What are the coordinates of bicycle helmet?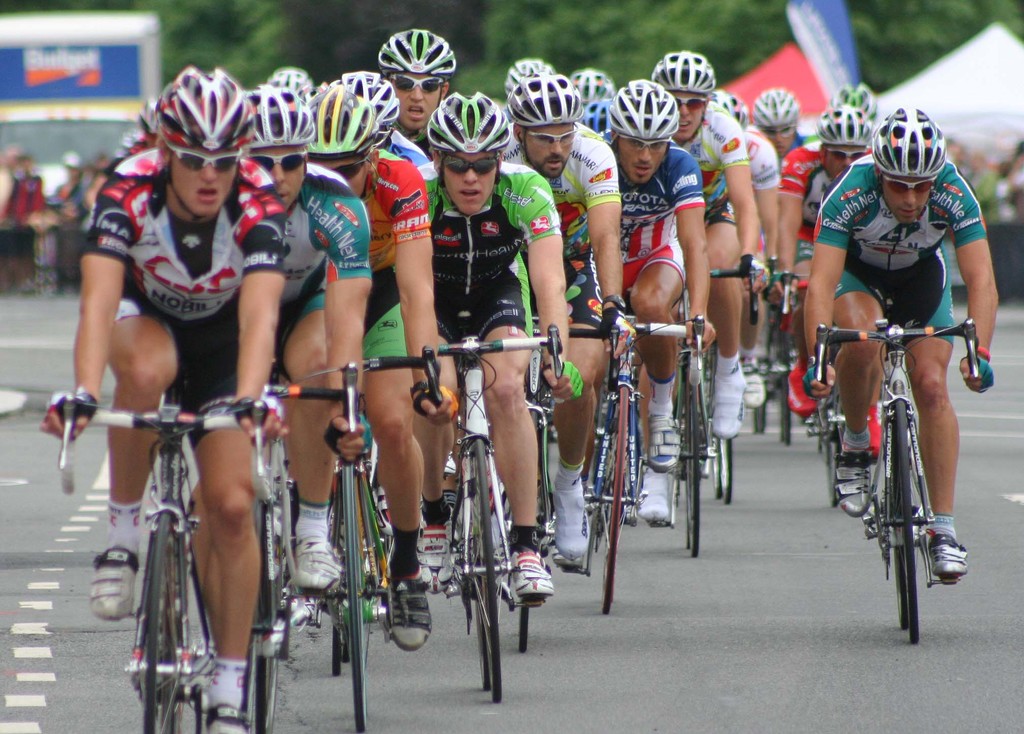
(x1=380, y1=26, x2=459, y2=74).
